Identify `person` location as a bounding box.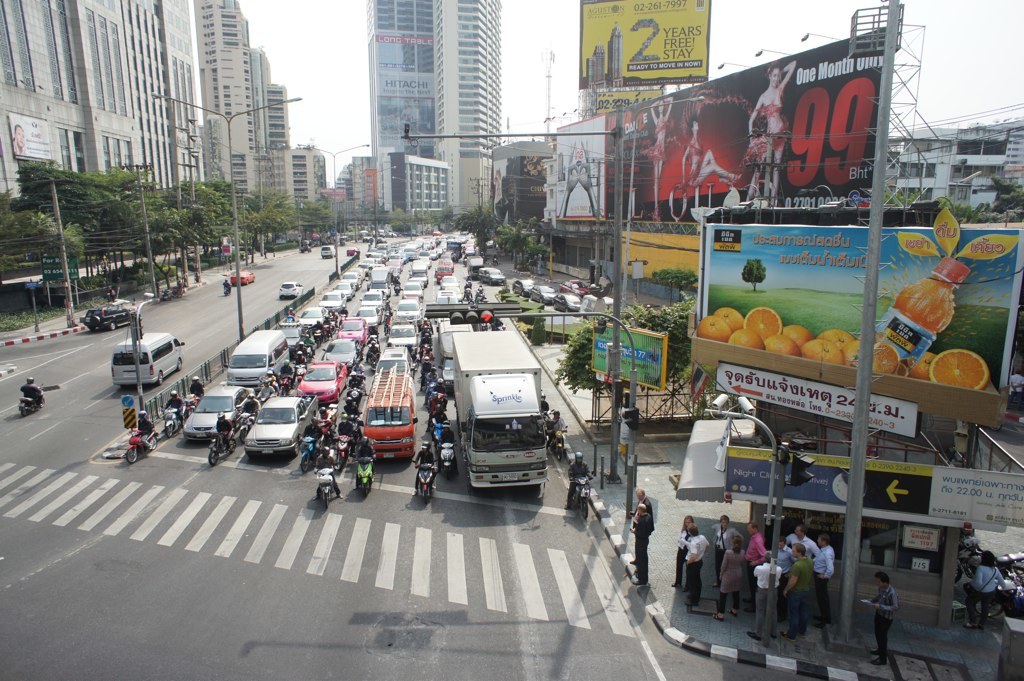
bbox=(628, 485, 659, 535).
